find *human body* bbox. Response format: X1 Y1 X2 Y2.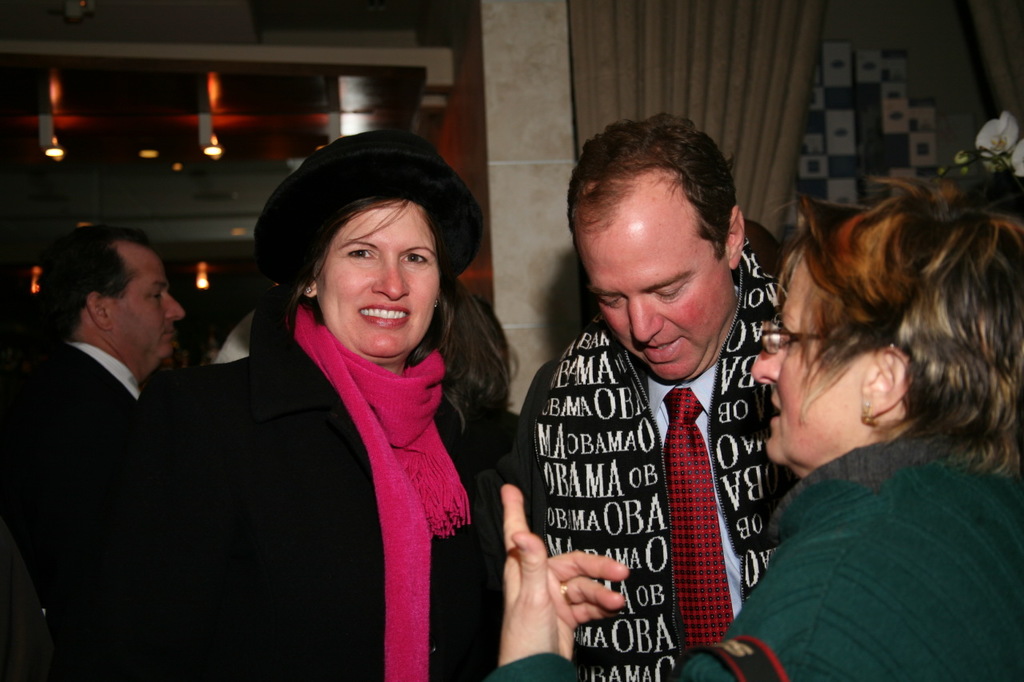
90 127 529 681.
